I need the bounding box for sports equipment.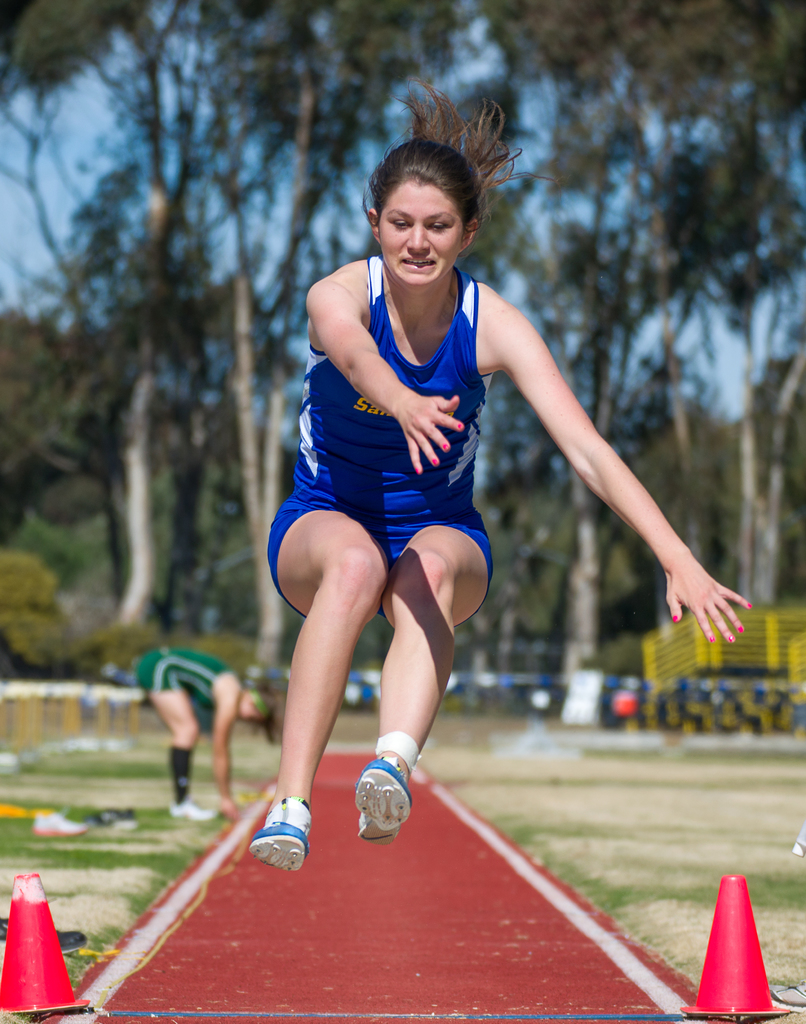
Here it is: <bbox>354, 756, 415, 844</bbox>.
